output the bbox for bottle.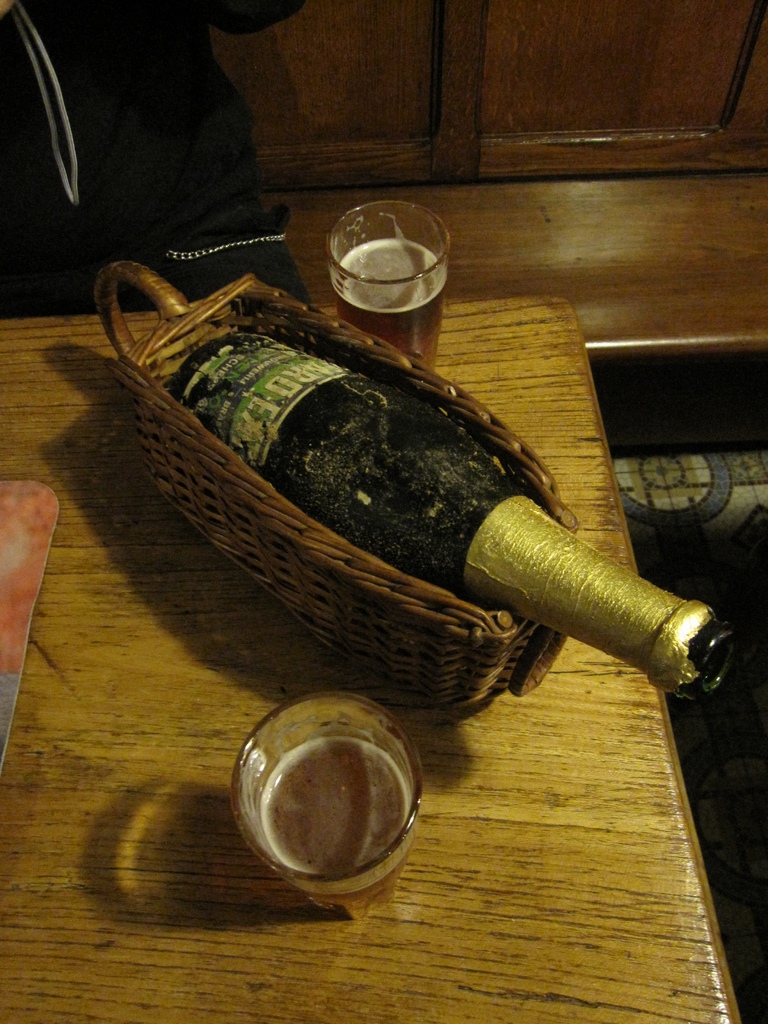
box=[168, 333, 736, 698].
